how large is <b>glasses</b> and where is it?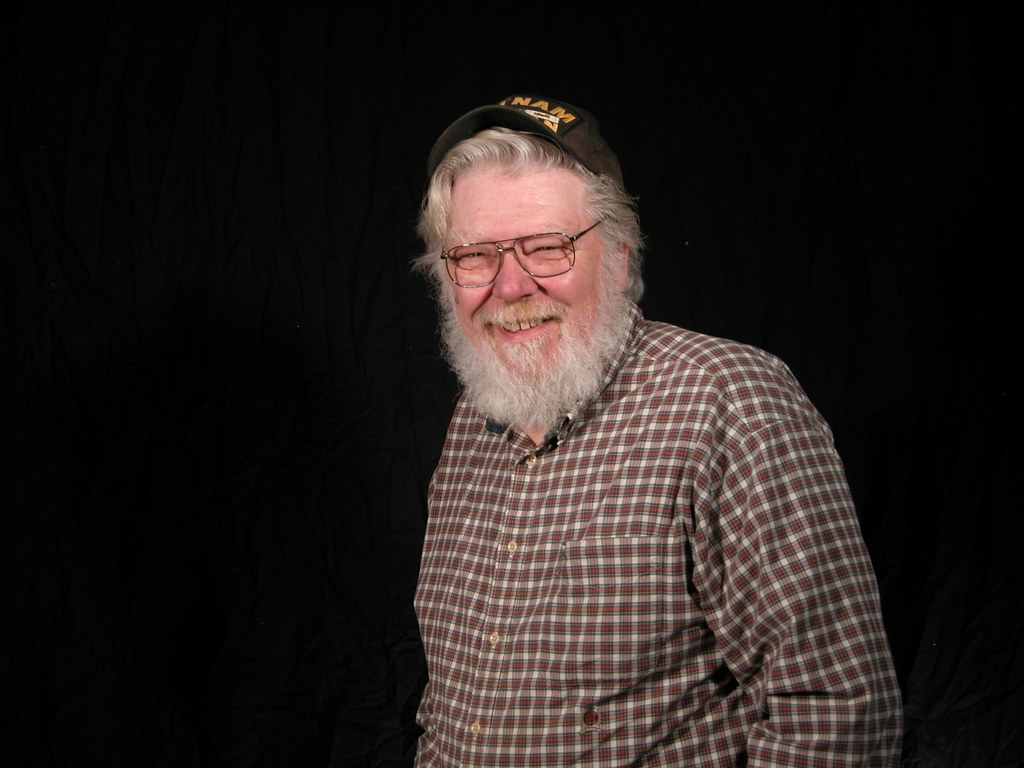
Bounding box: [x1=428, y1=220, x2=606, y2=282].
